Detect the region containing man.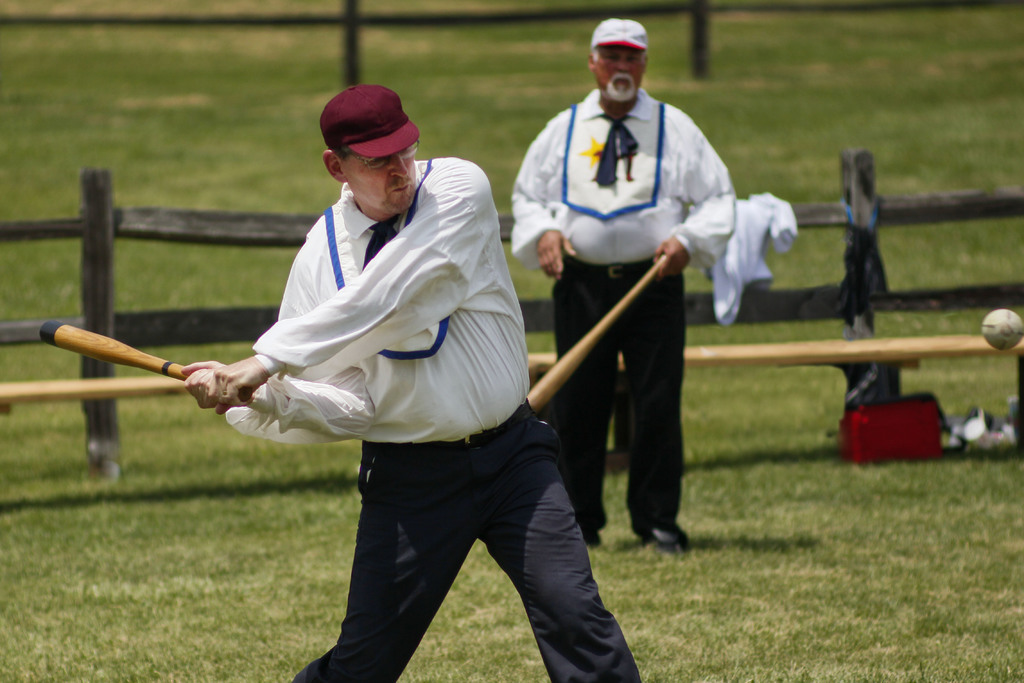
crop(509, 14, 737, 554).
